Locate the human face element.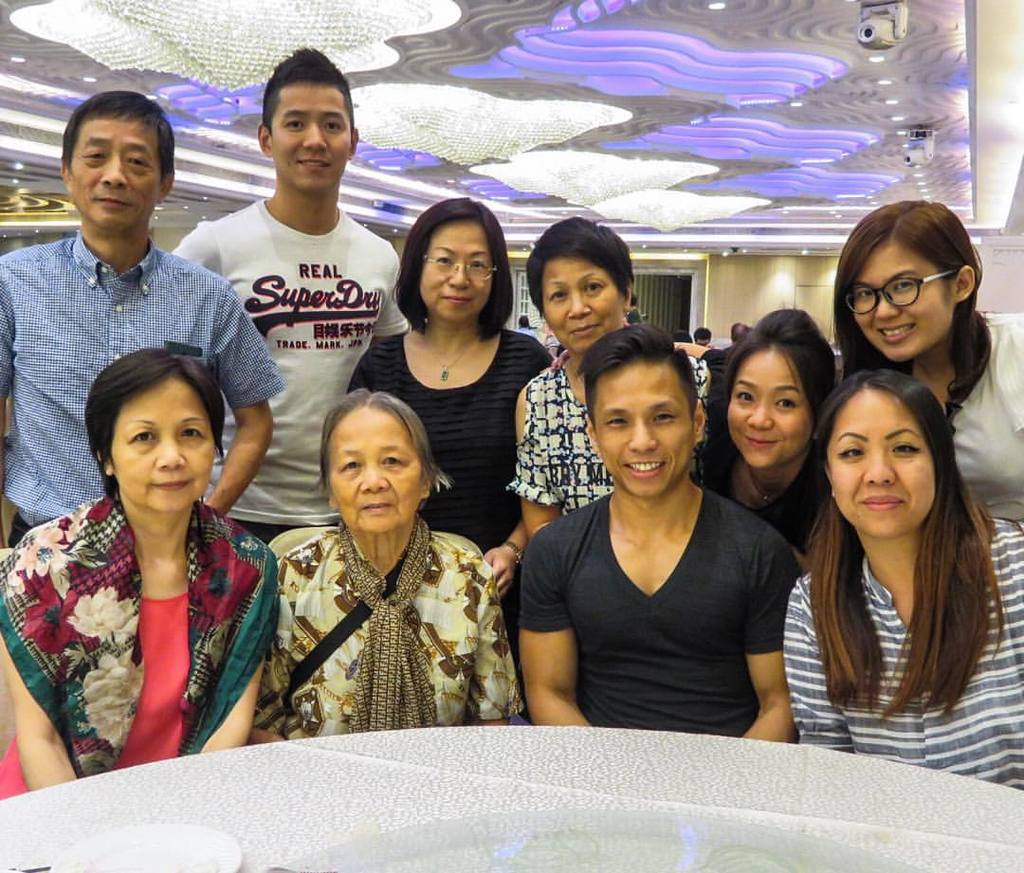
Element bbox: box=[112, 379, 218, 511].
